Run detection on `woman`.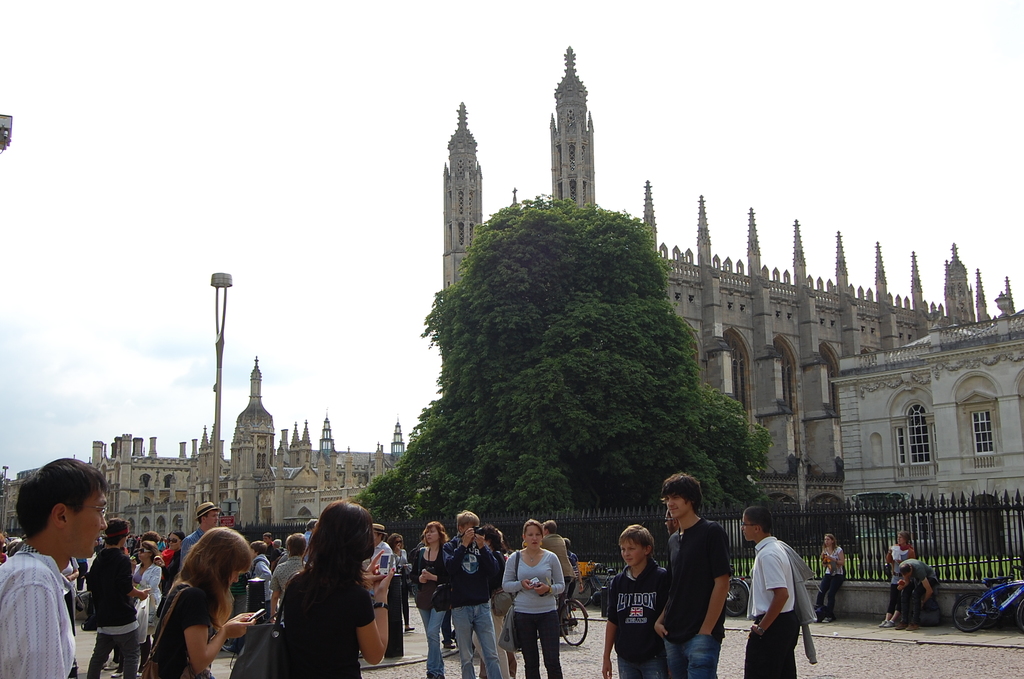
Result: (269, 512, 394, 678).
